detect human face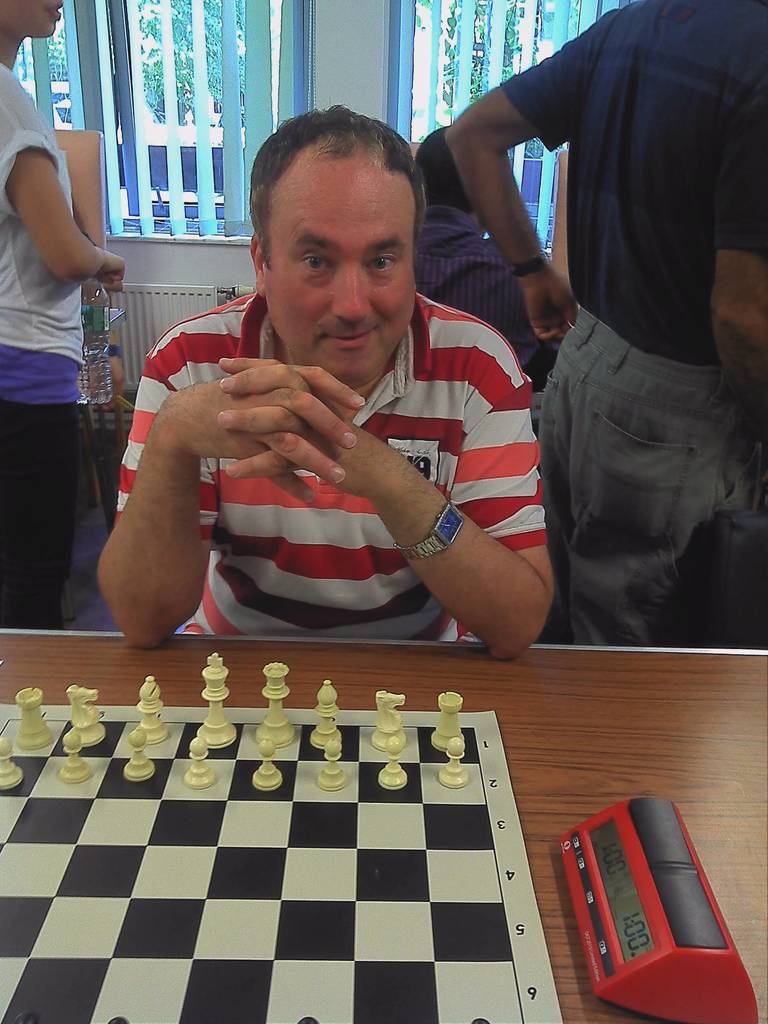
BBox(0, 0, 60, 35)
